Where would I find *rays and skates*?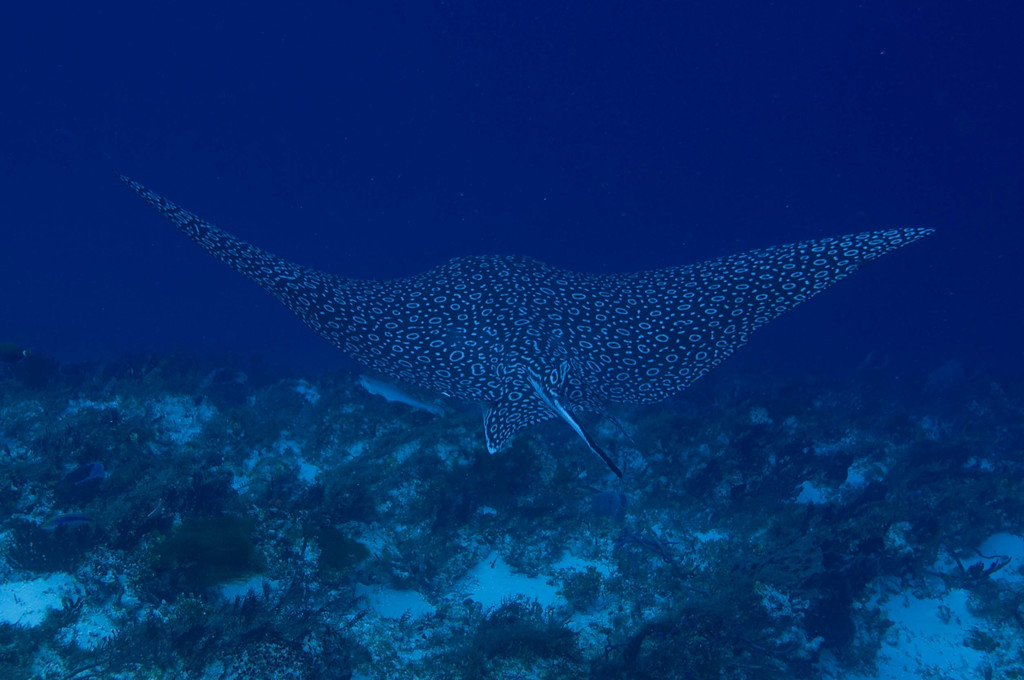
At region(130, 184, 959, 492).
